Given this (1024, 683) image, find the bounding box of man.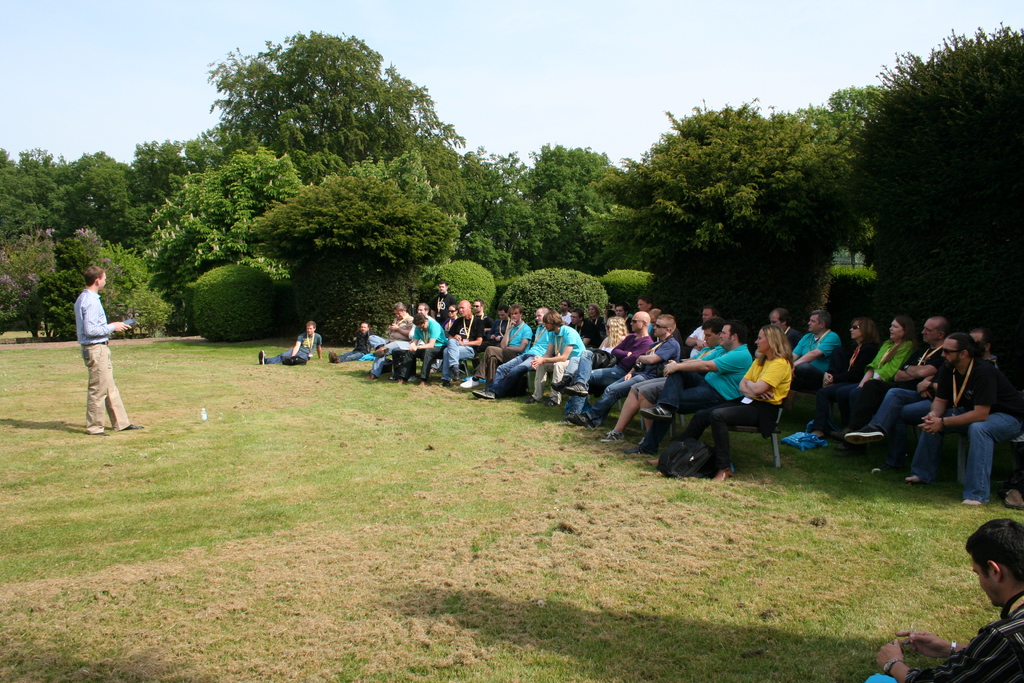
72/266/143/434.
